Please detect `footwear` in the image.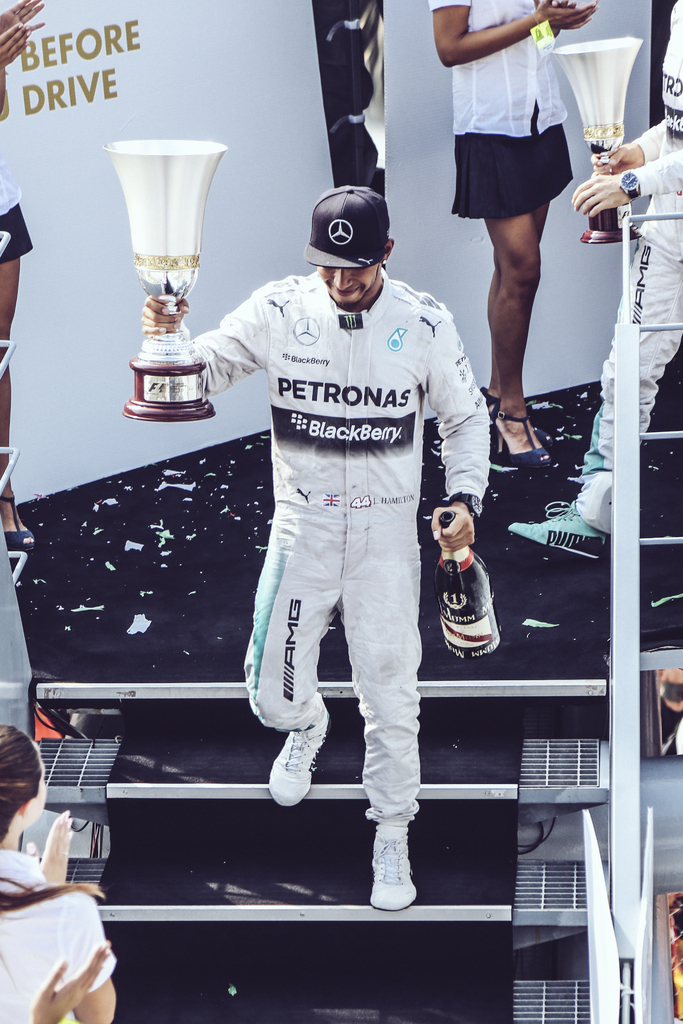
[x1=363, y1=822, x2=416, y2=910].
